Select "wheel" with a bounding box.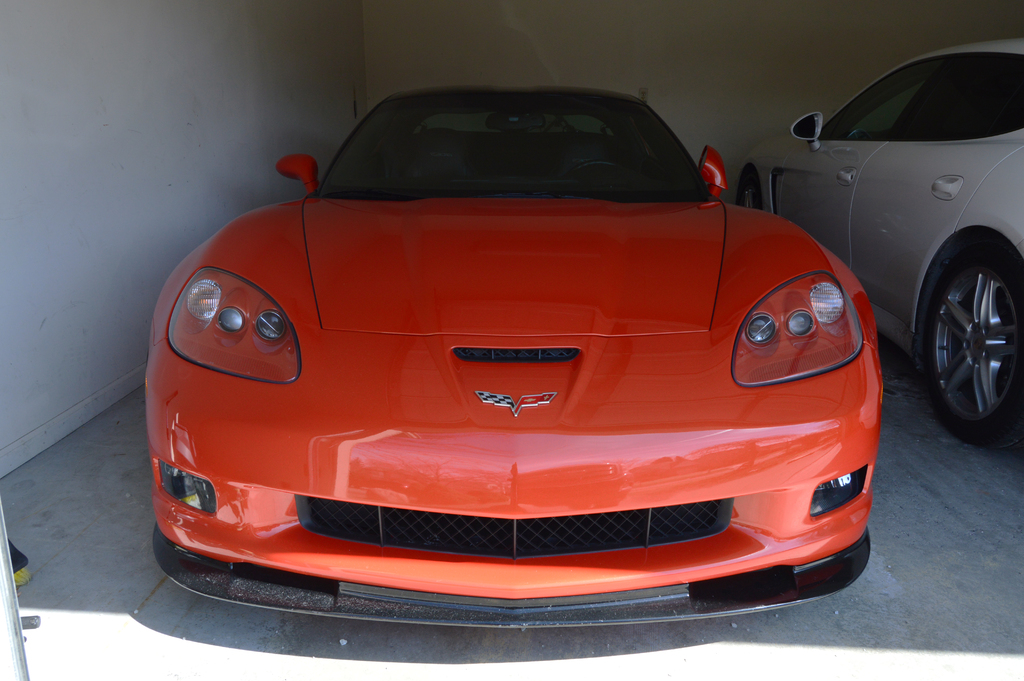
(left=738, top=171, right=764, bottom=211).
